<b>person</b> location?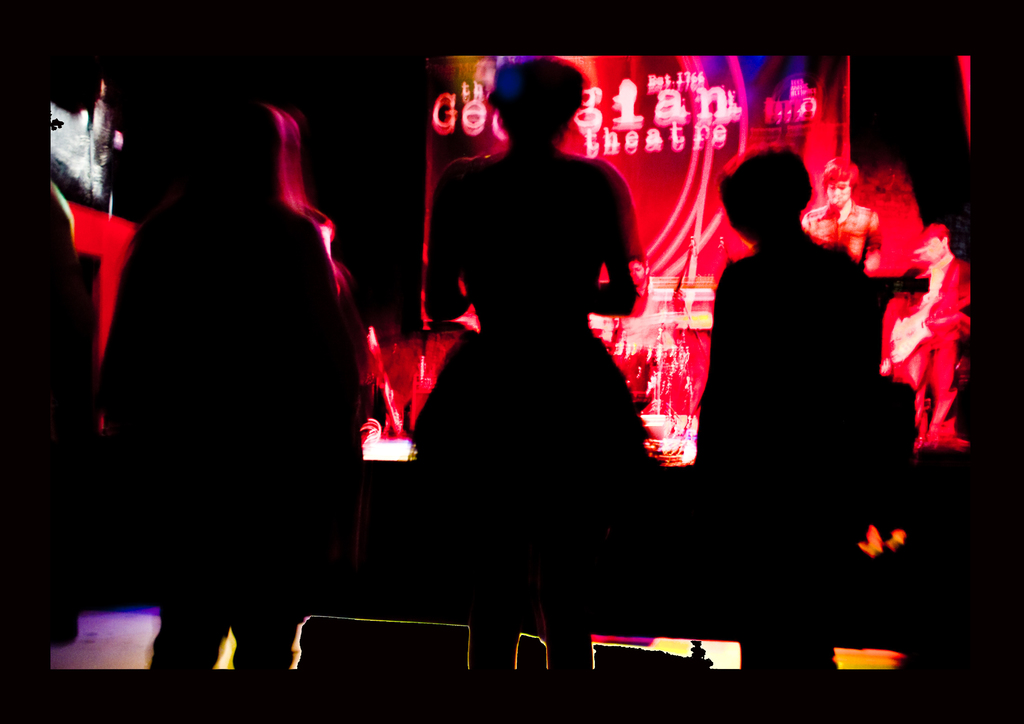
<region>412, 63, 691, 686</region>
